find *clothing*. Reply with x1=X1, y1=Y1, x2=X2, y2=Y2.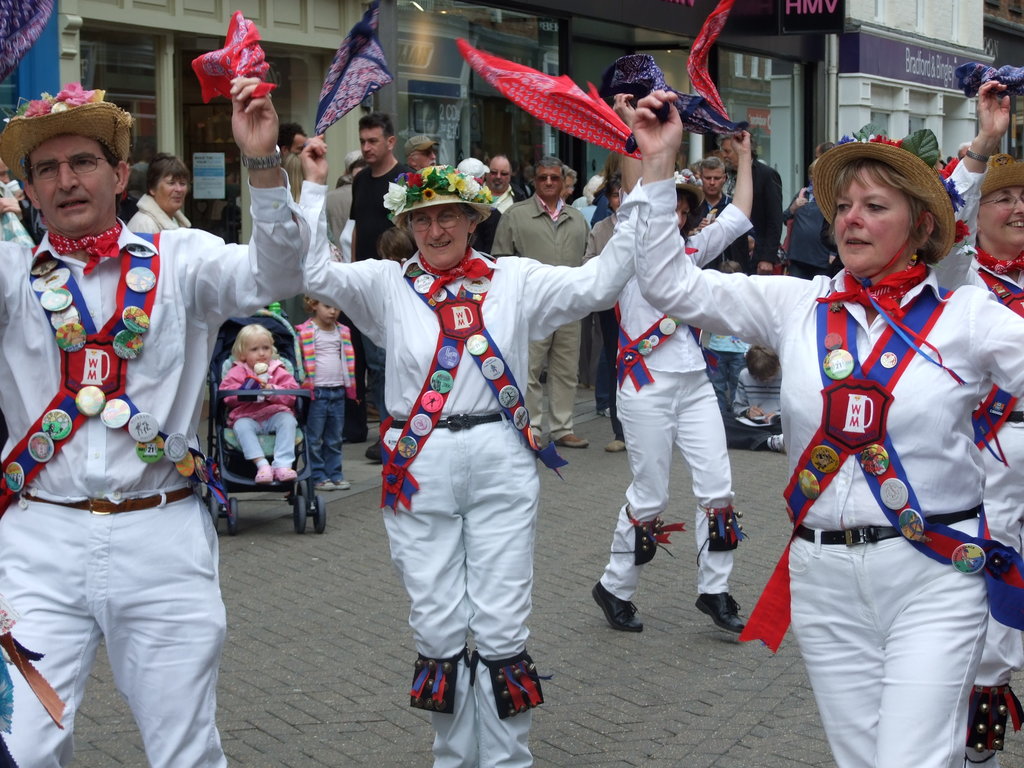
x1=599, y1=202, x2=755, y2=604.
